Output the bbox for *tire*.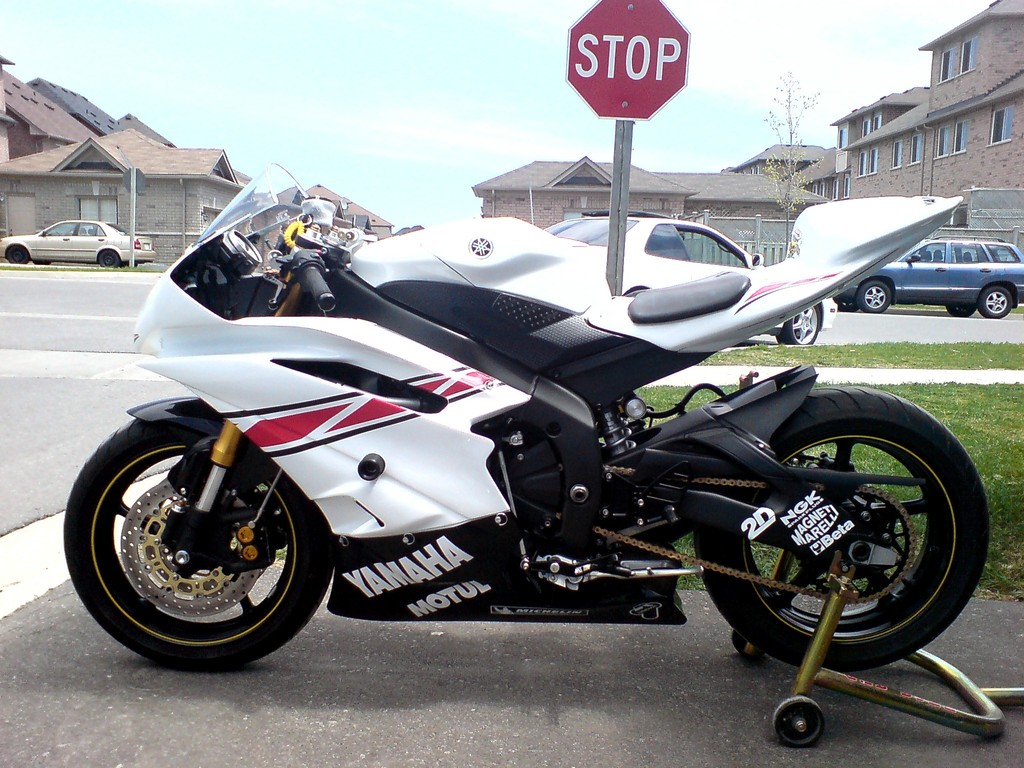
crop(6, 245, 29, 264).
